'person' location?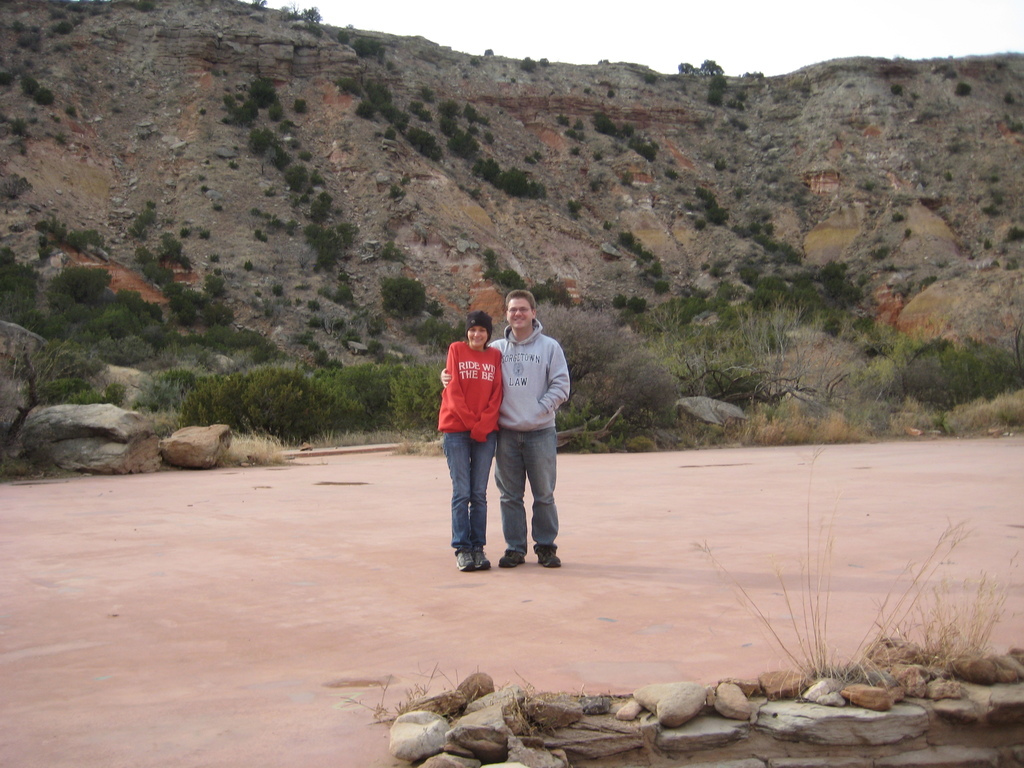
[x1=436, y1=310, x2=500, y2=575]
